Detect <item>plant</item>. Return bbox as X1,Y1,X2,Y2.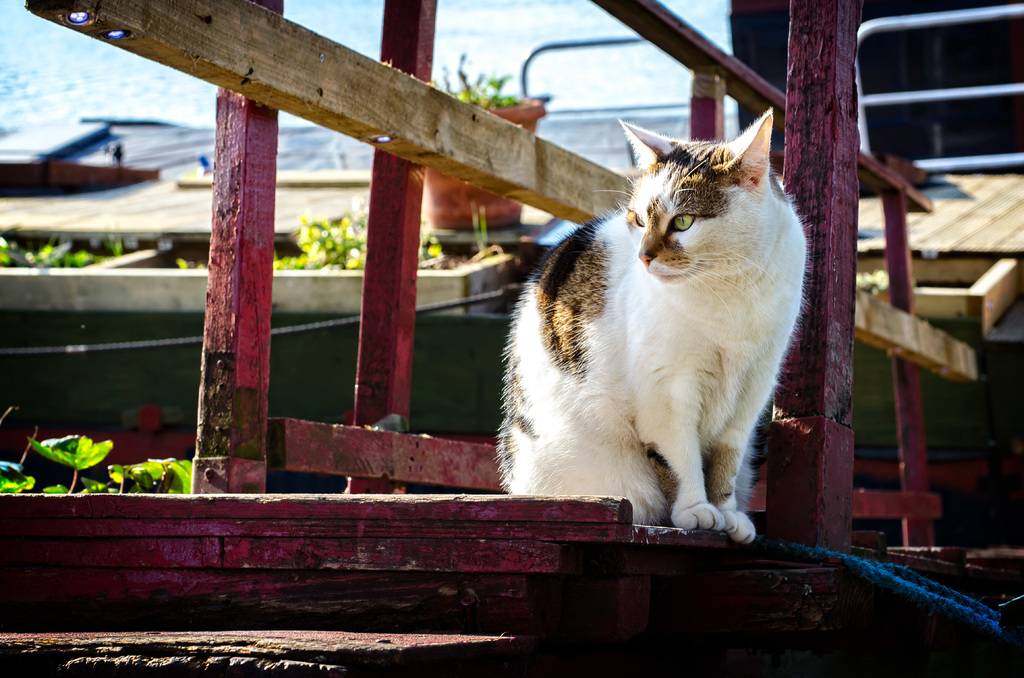
0,230,99,273.
